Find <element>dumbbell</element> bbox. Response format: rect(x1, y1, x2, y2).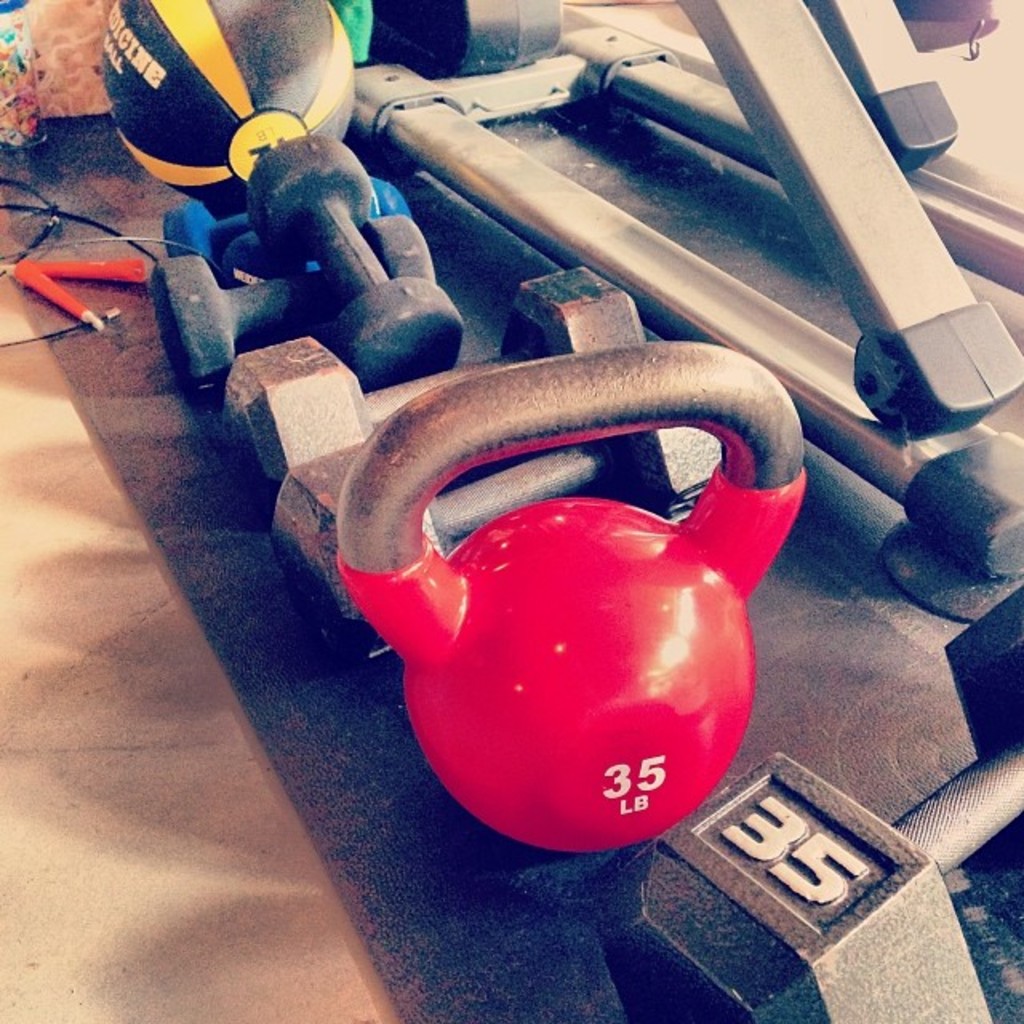
rect(237, 128, 464, 389).
